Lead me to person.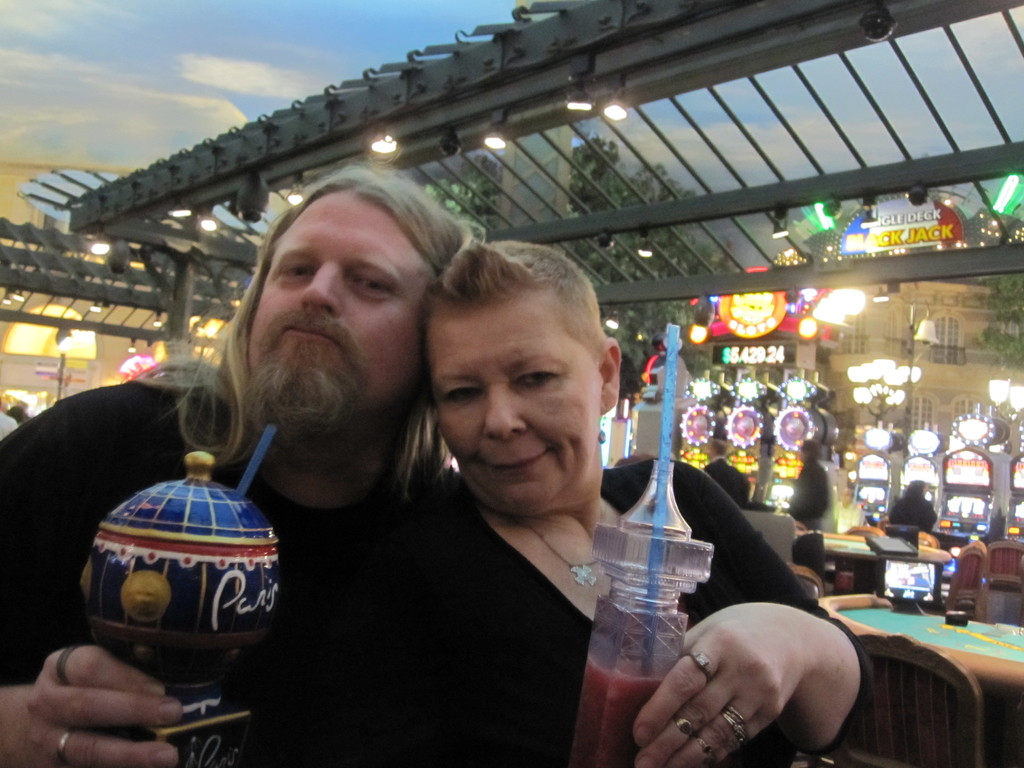
Lead to Rect(363, 232, 877, 764).
